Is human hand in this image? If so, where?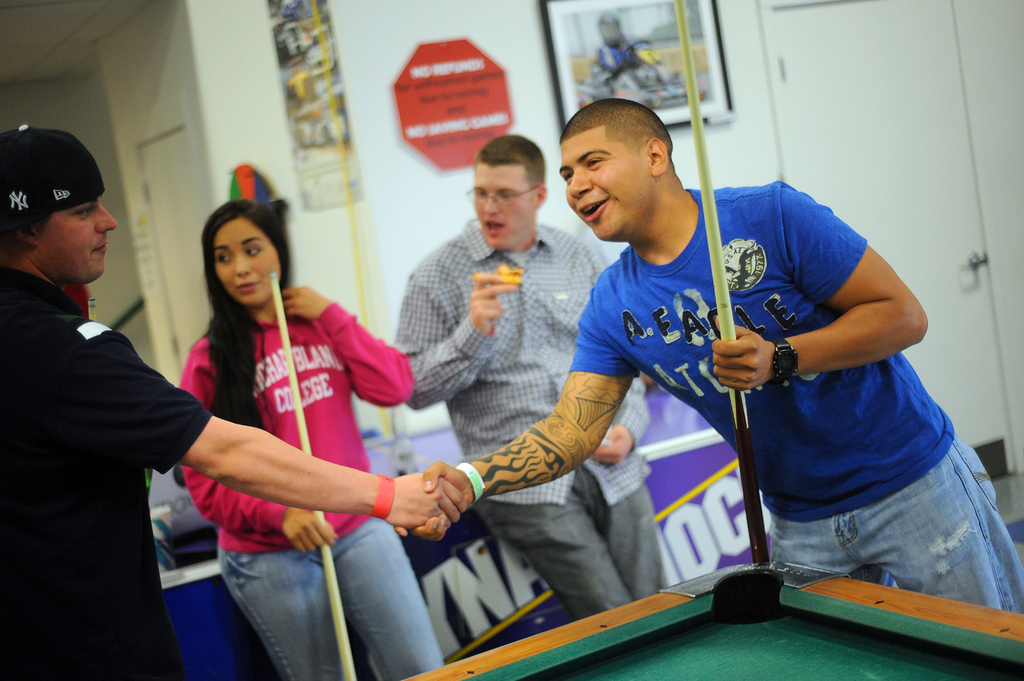
Yes, at x1=282 y1=502 x2=340 y2=556.
